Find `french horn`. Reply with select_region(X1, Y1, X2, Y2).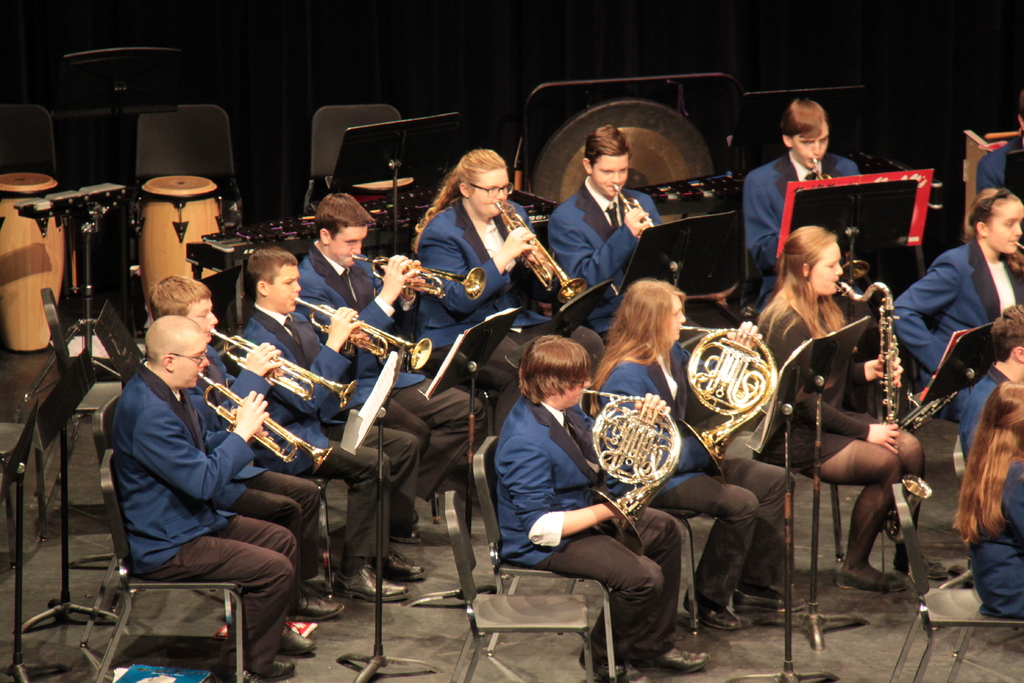
select_region(190, 369, 334, 486).
